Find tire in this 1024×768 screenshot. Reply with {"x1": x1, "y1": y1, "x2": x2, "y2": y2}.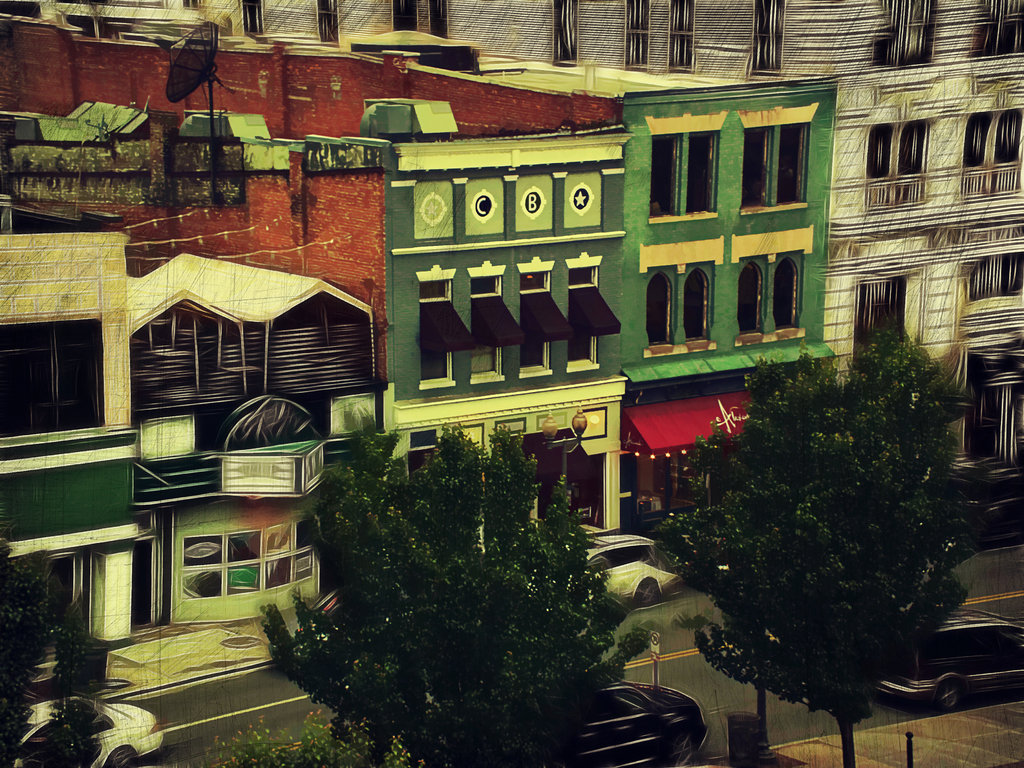
{"x1": 935, "y1": 683, "x2": 961, "y2": 711}.
